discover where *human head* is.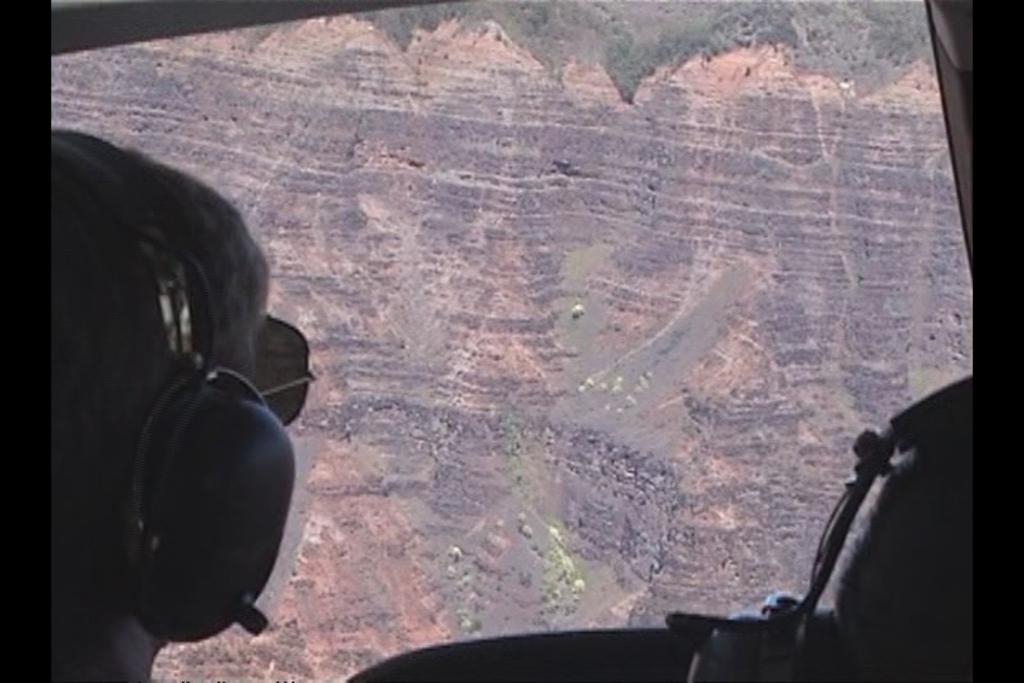
Discovered at bbox=(838, 443, 974, 682).
